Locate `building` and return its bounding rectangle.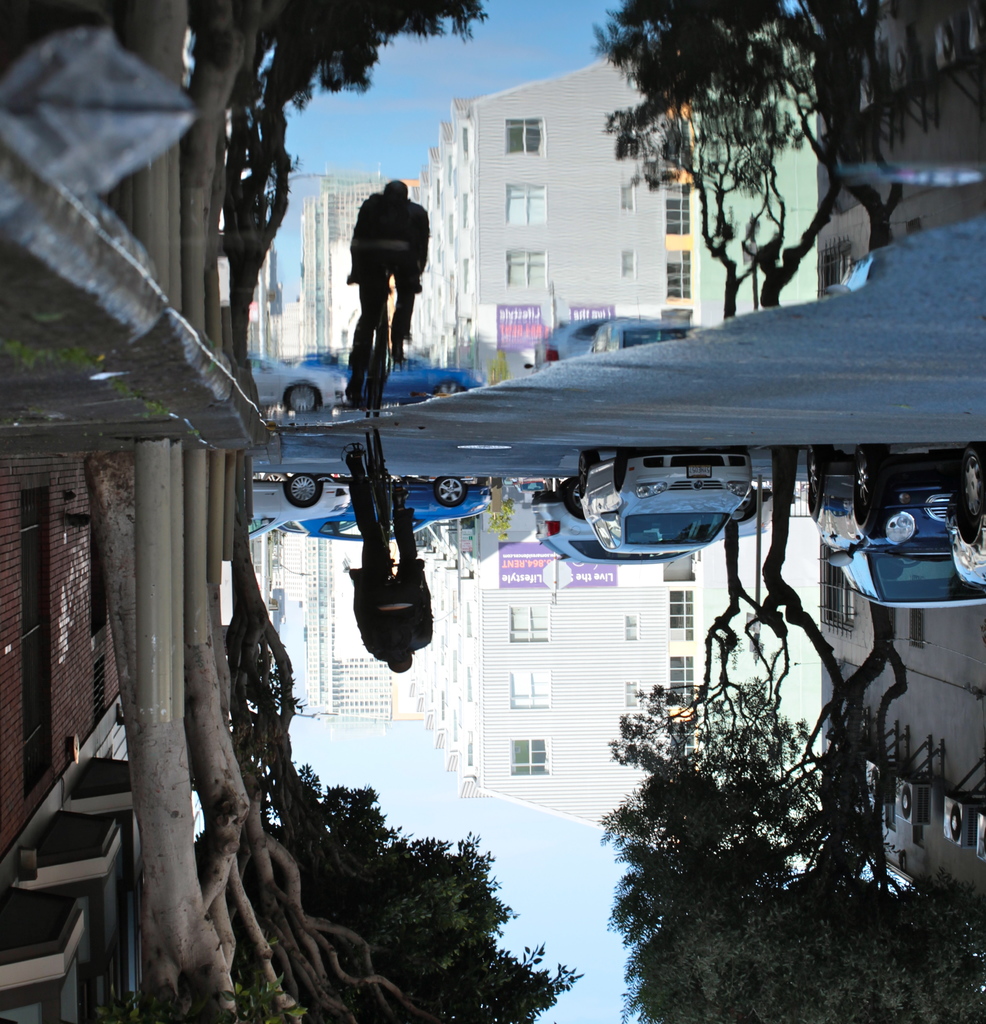
[404,38,814,388].
